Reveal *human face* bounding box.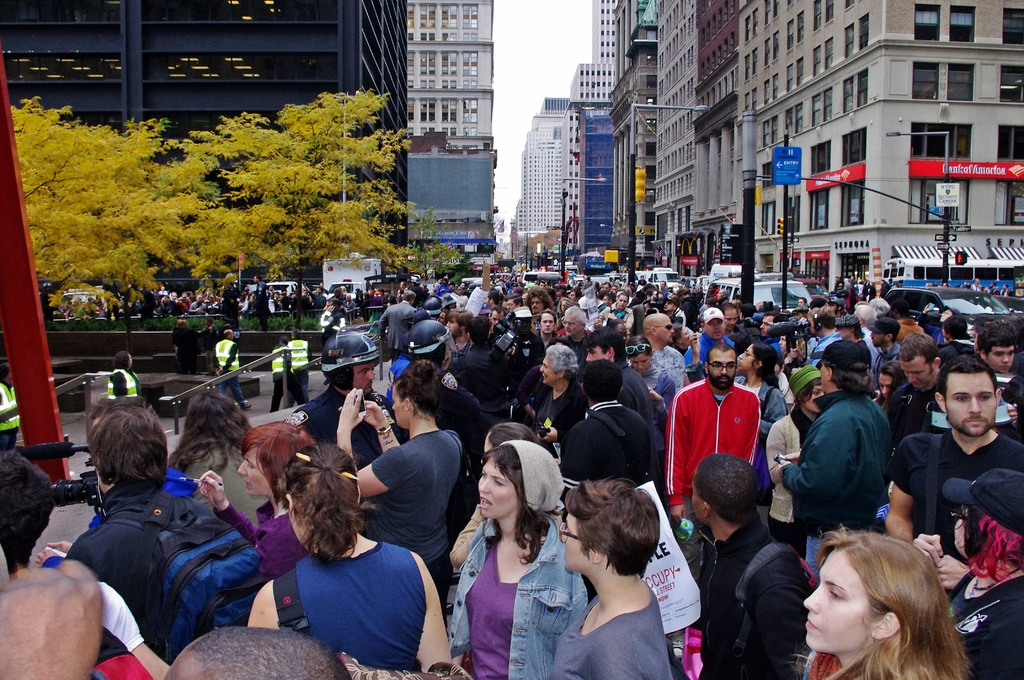
Revealed: select_region(900, 359, 934, 388).
